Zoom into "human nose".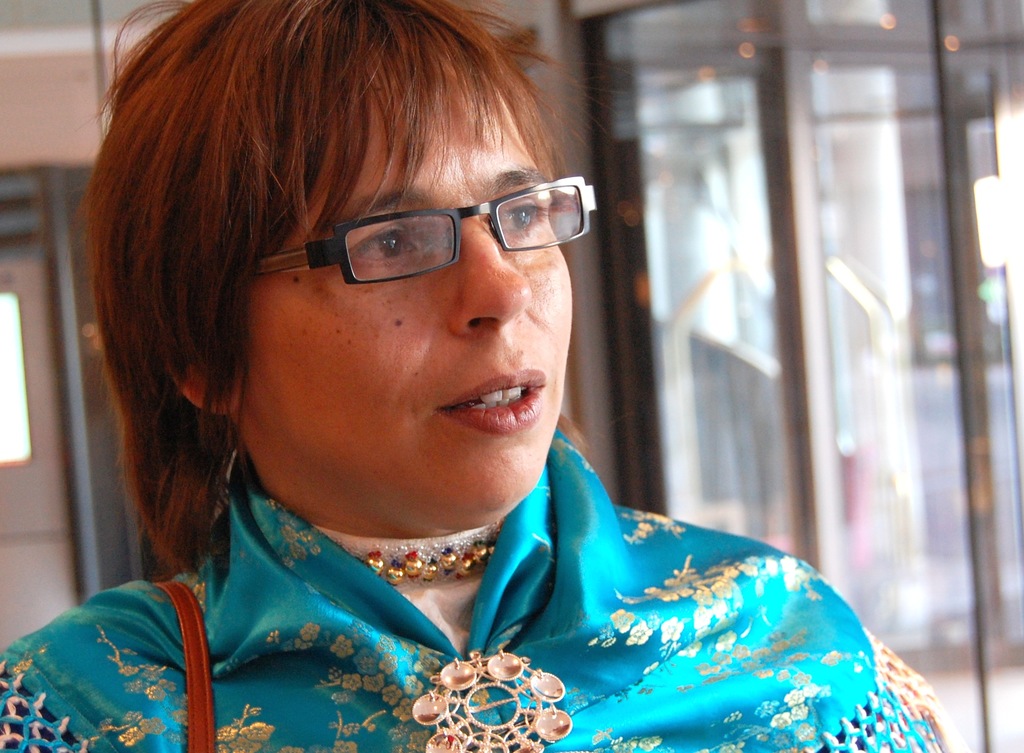
Zoom target: 440/217/532/339.
